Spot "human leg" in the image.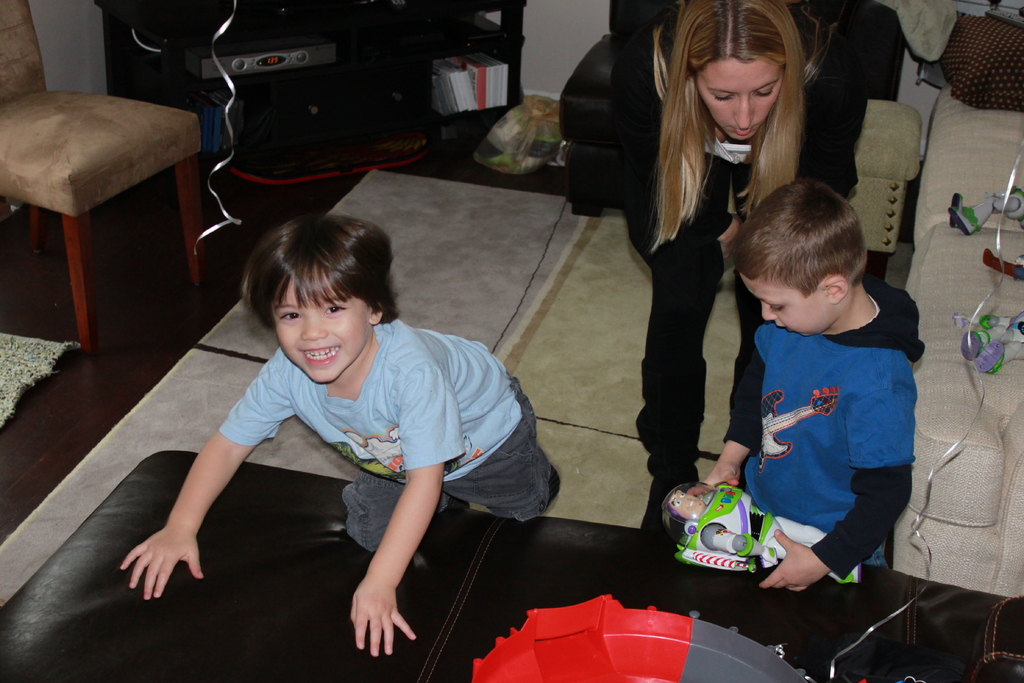
"human leg" found at [x1=637, y1=216, x2=739, y2=501].
